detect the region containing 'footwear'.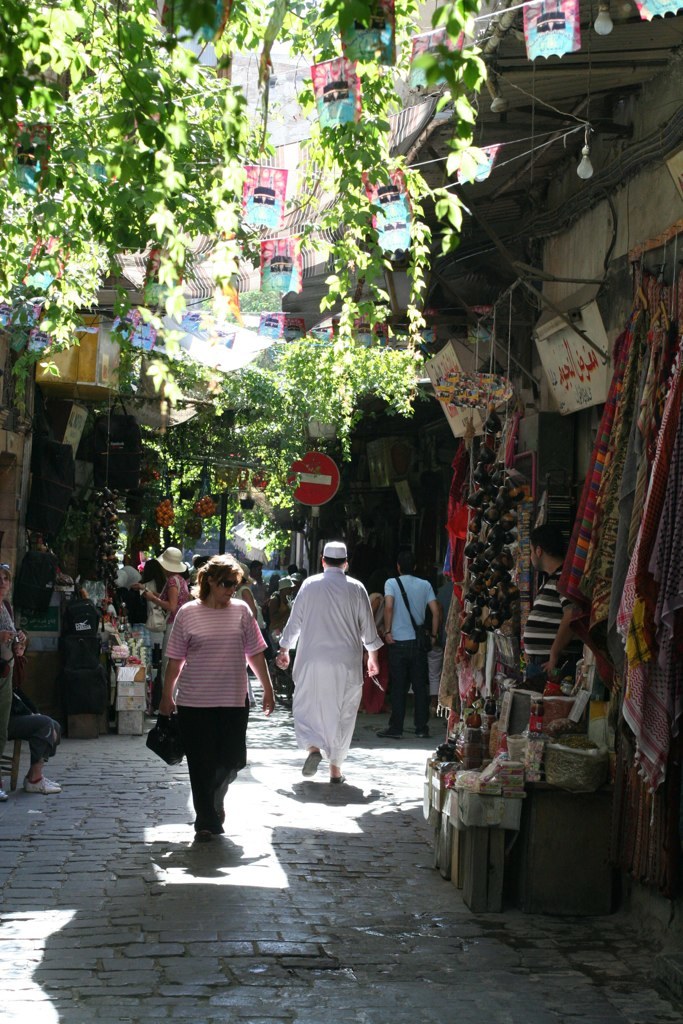
l=22, t=775, r=65, b=794.
